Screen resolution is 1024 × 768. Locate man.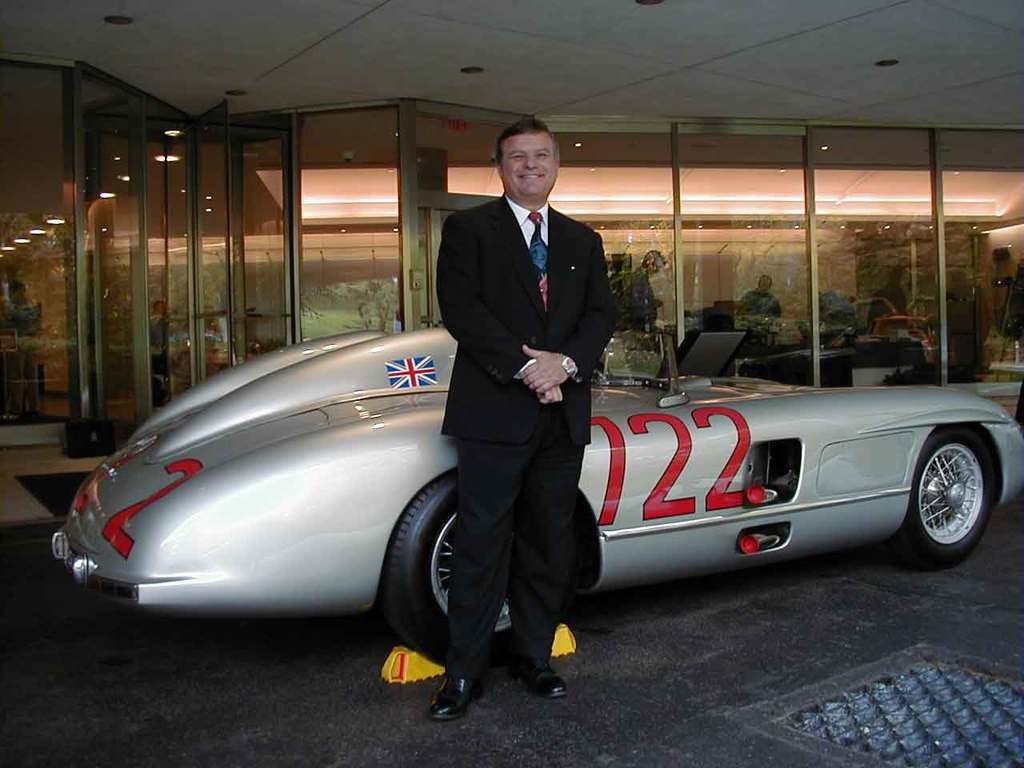
[x1=627, y1=247, x2=663, y2=325].
